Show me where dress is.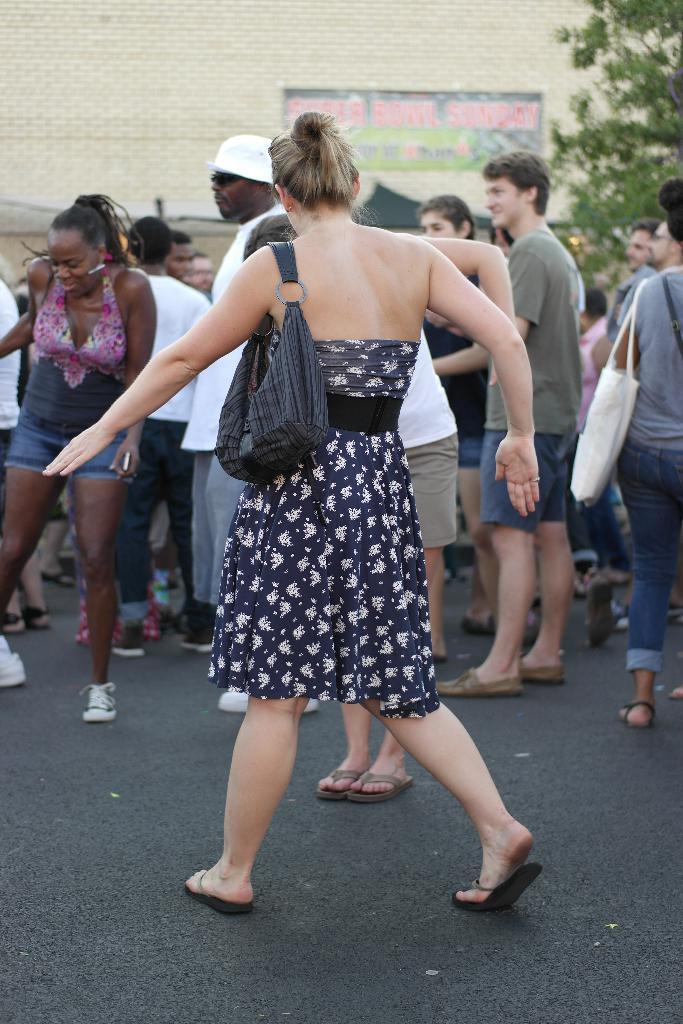
dress is at [199, 337, 437, 726].
